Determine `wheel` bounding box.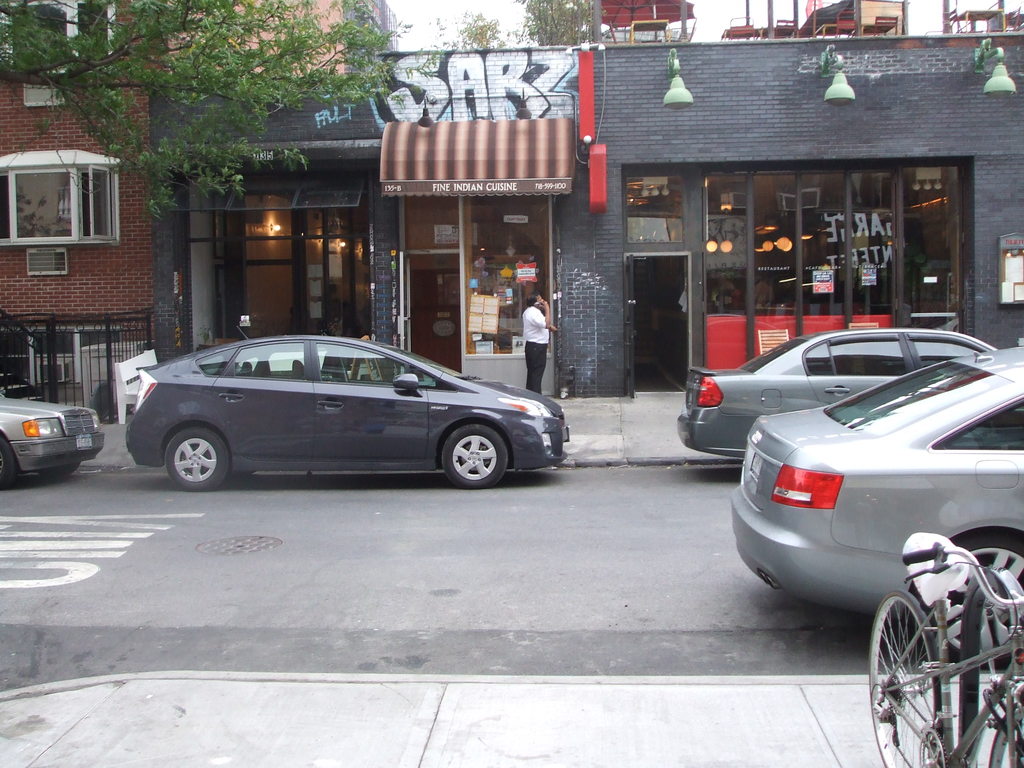
Determined: 867 589 946 767.
